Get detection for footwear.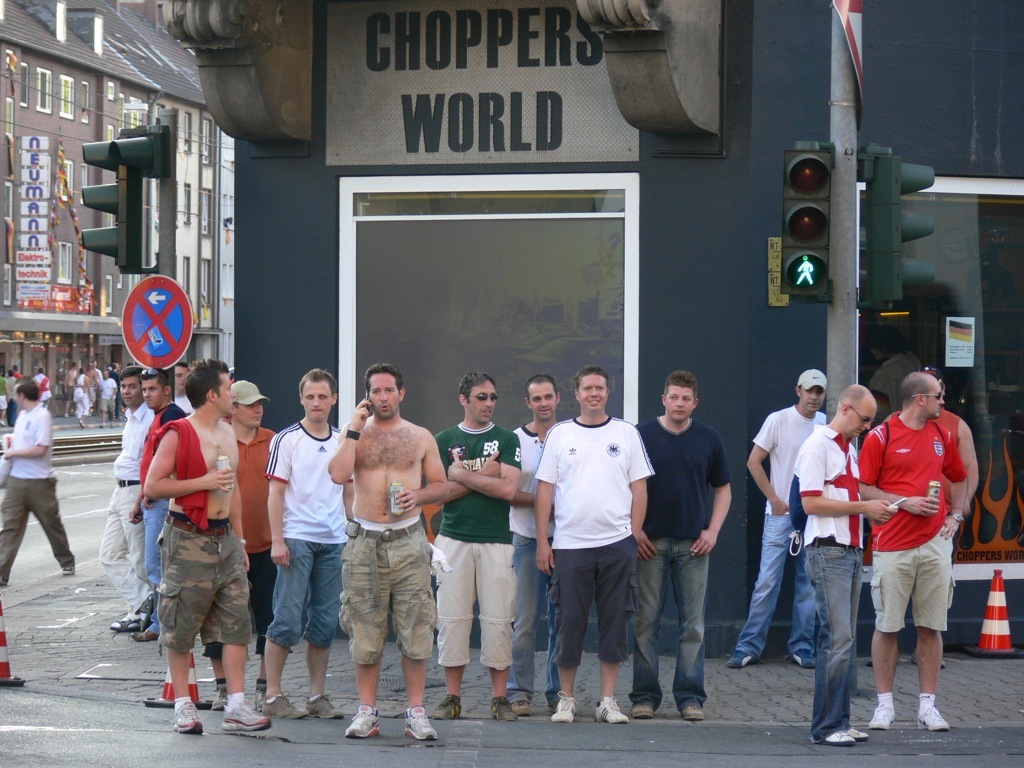
Detection: [left=404, top=707, right=437, bottom=738].
